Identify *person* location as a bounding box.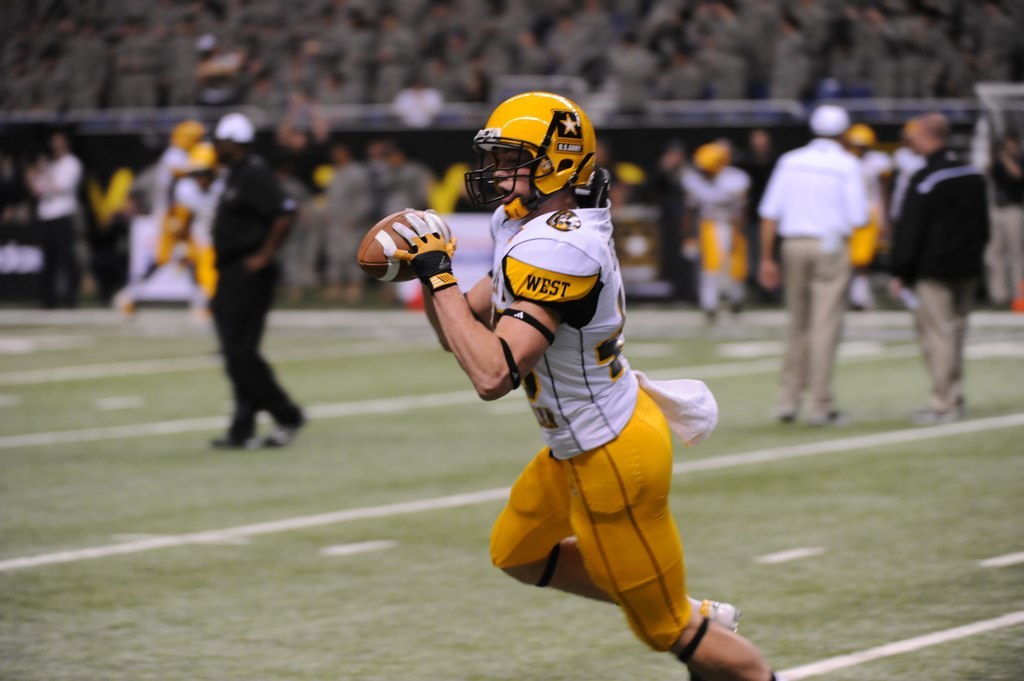
box(374, 85, 776, 680).
